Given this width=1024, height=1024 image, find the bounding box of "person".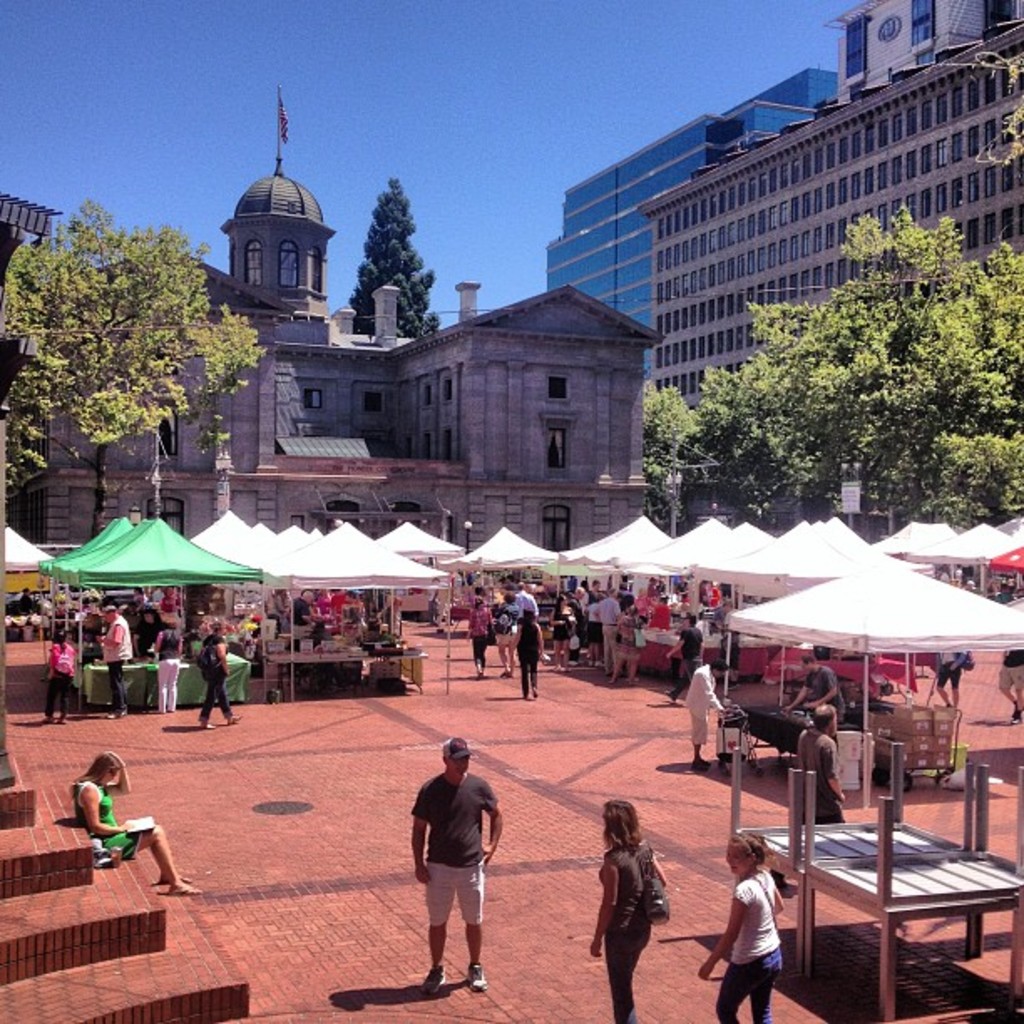
154 587 192 629.
